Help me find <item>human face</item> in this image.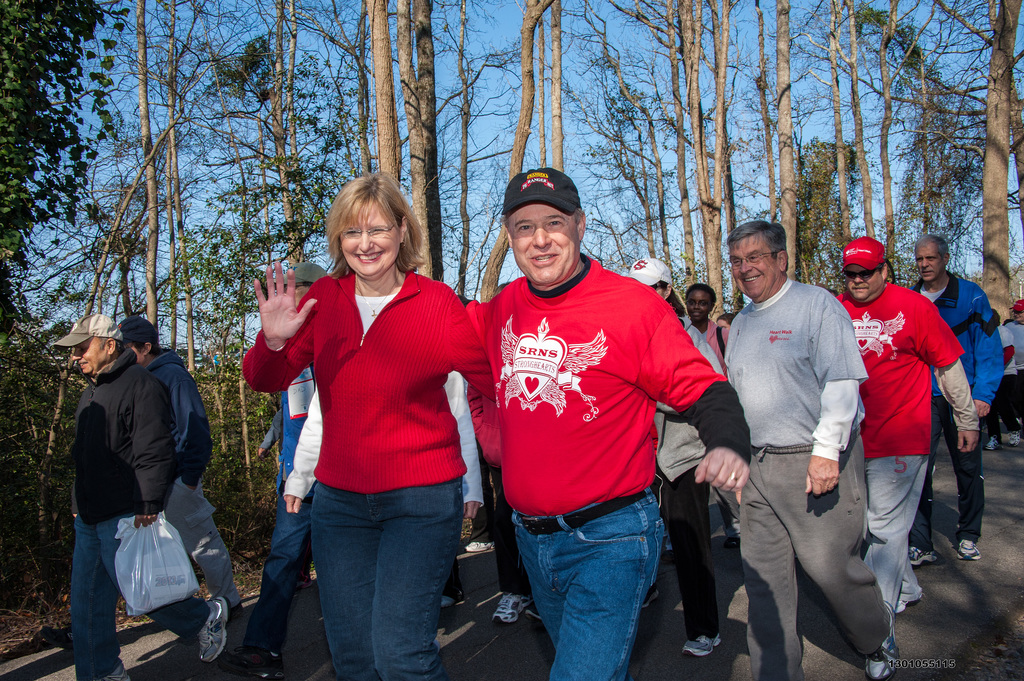
Found it: (x1=687, y1=287, x2=714, y2=320).
